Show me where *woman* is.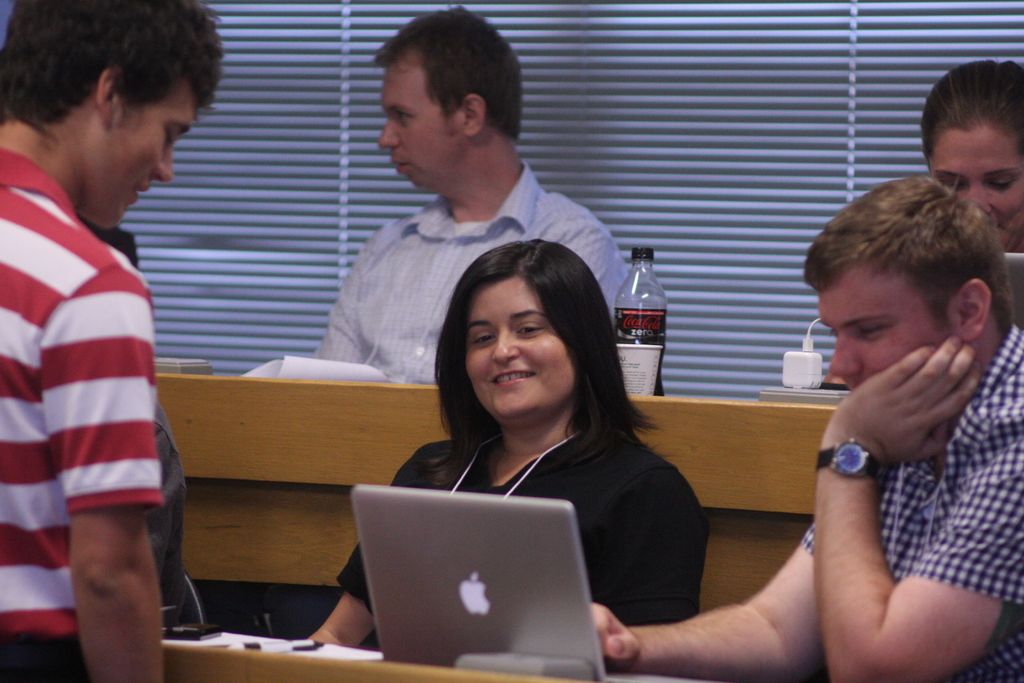
*woman* is at left=923, top=57, right=1023, bottom=253.
